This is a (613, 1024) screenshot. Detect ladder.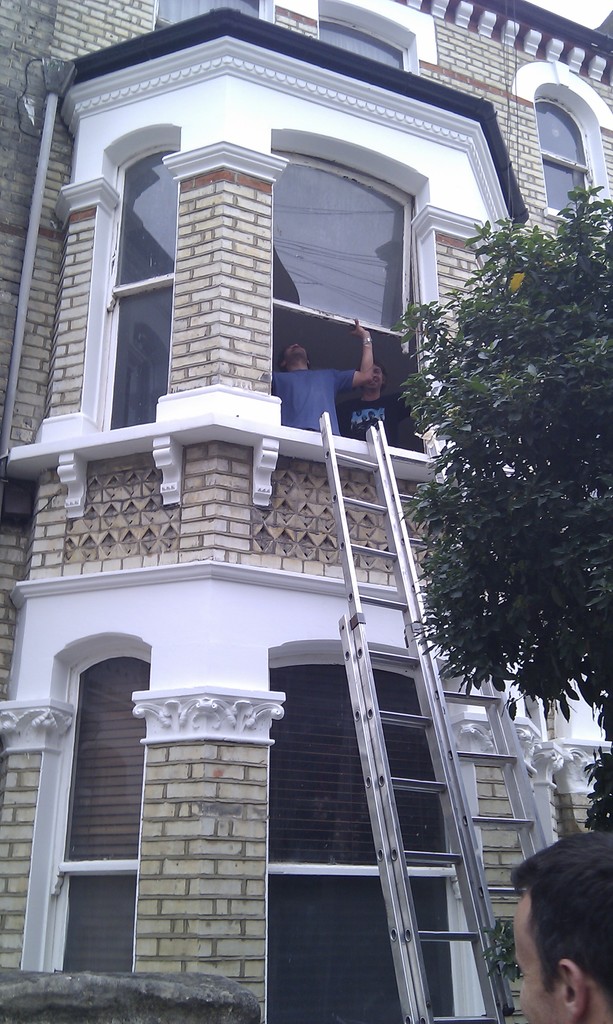
<region>379, 419, 561, 1017</region>.
